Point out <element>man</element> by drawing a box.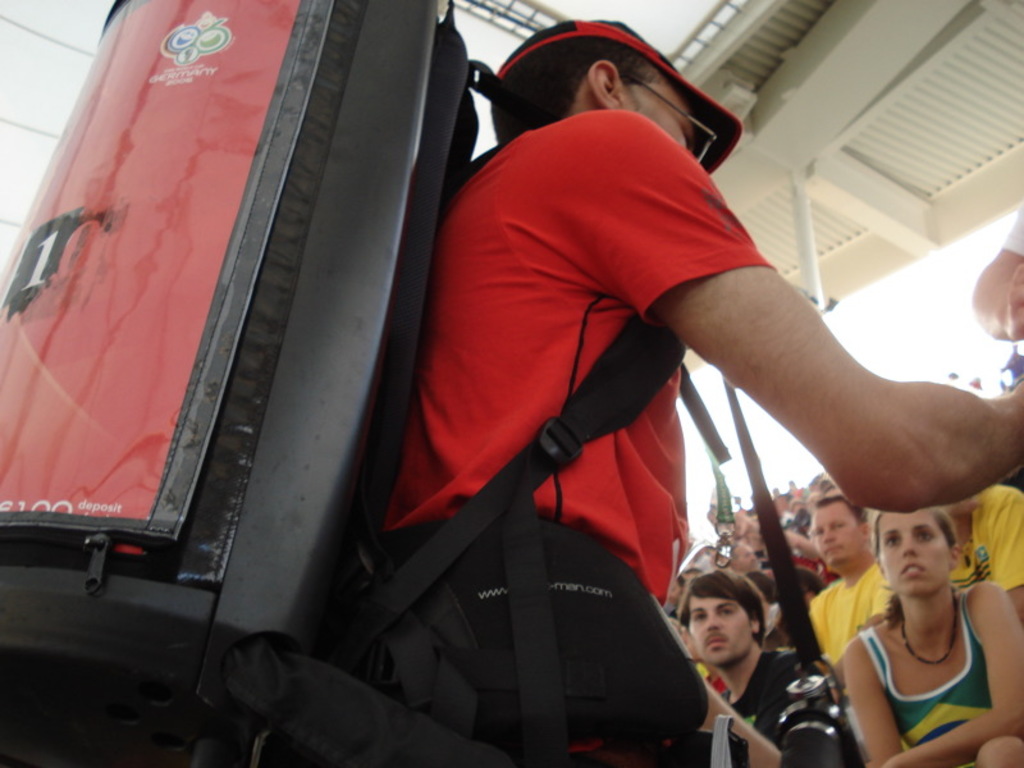
region(677, 566, 854, 767).
